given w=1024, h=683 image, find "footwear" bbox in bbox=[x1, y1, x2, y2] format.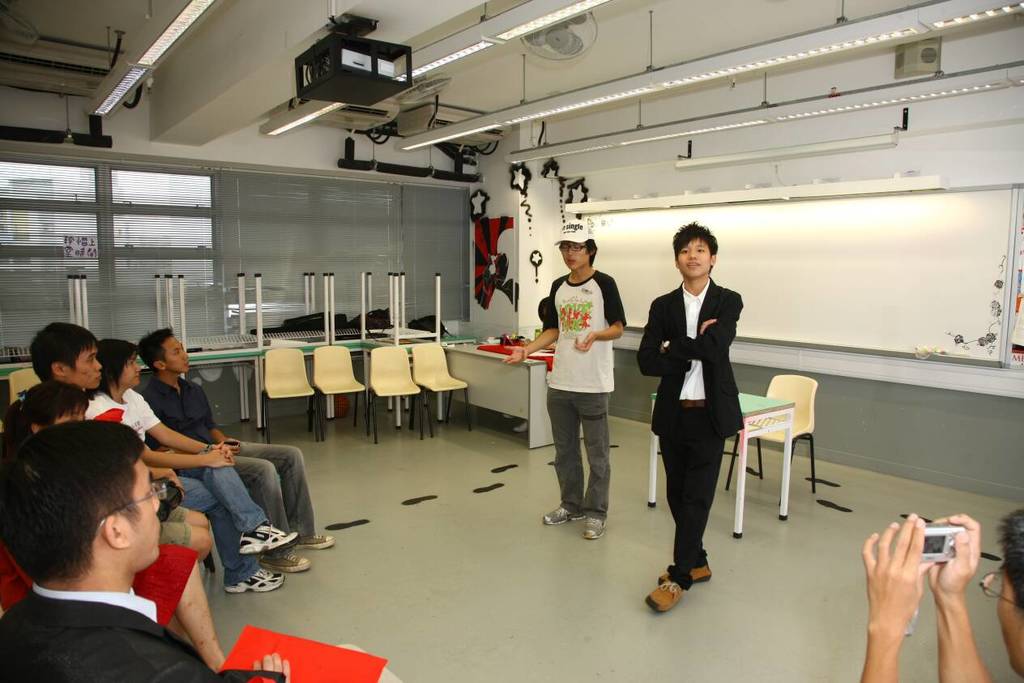
bbox=[258, 546, 311, 575].
